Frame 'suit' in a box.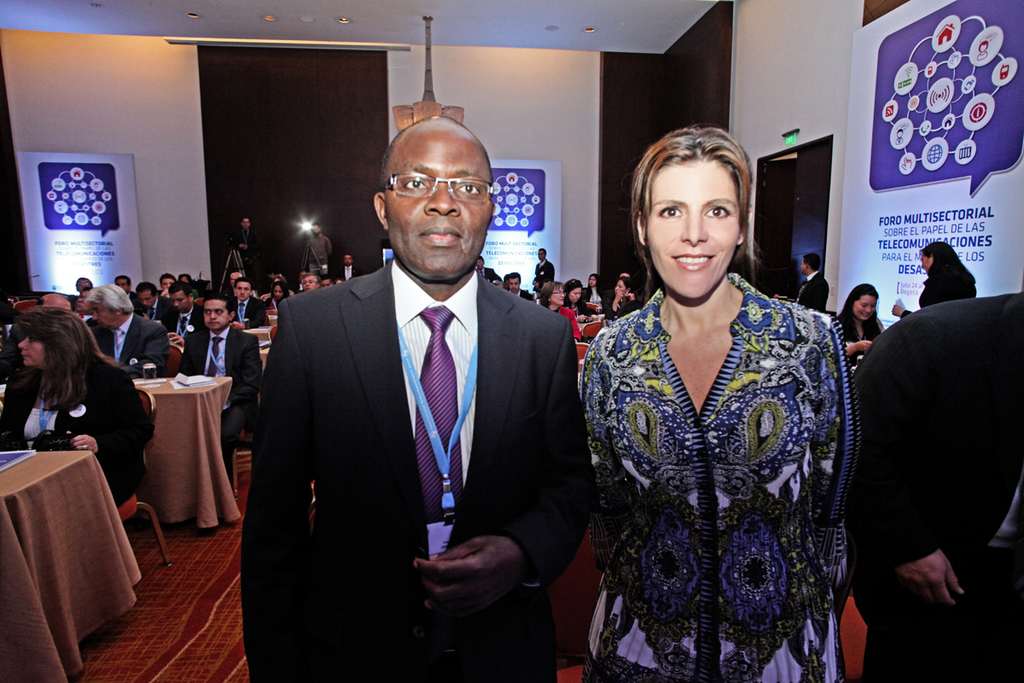
bbox(0, 377, 154, 507).
